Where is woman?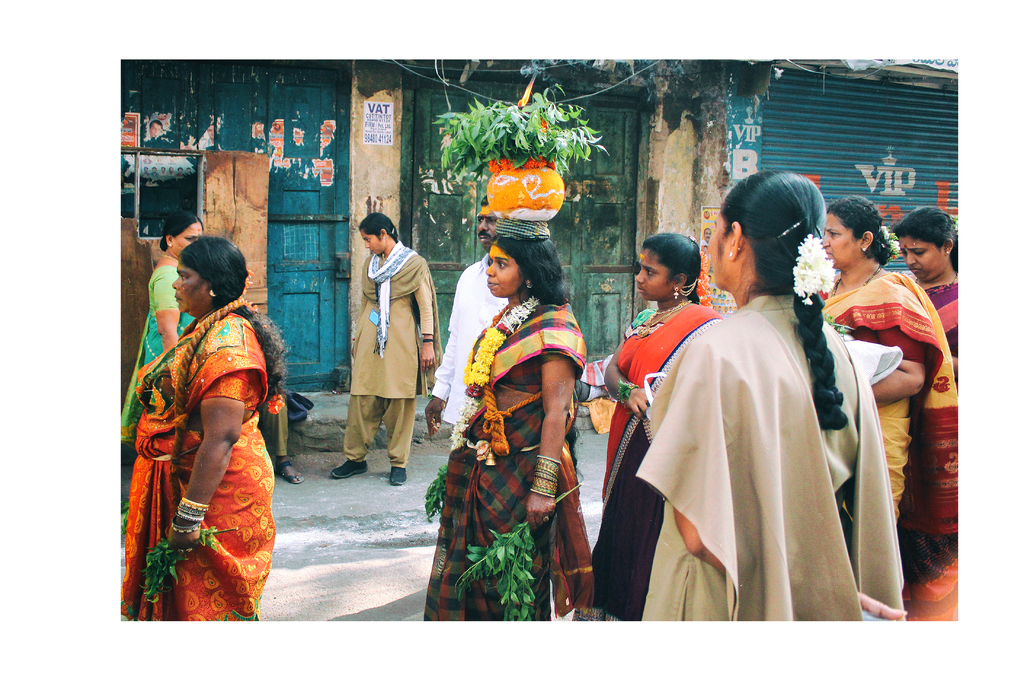
893 208 957 387.
